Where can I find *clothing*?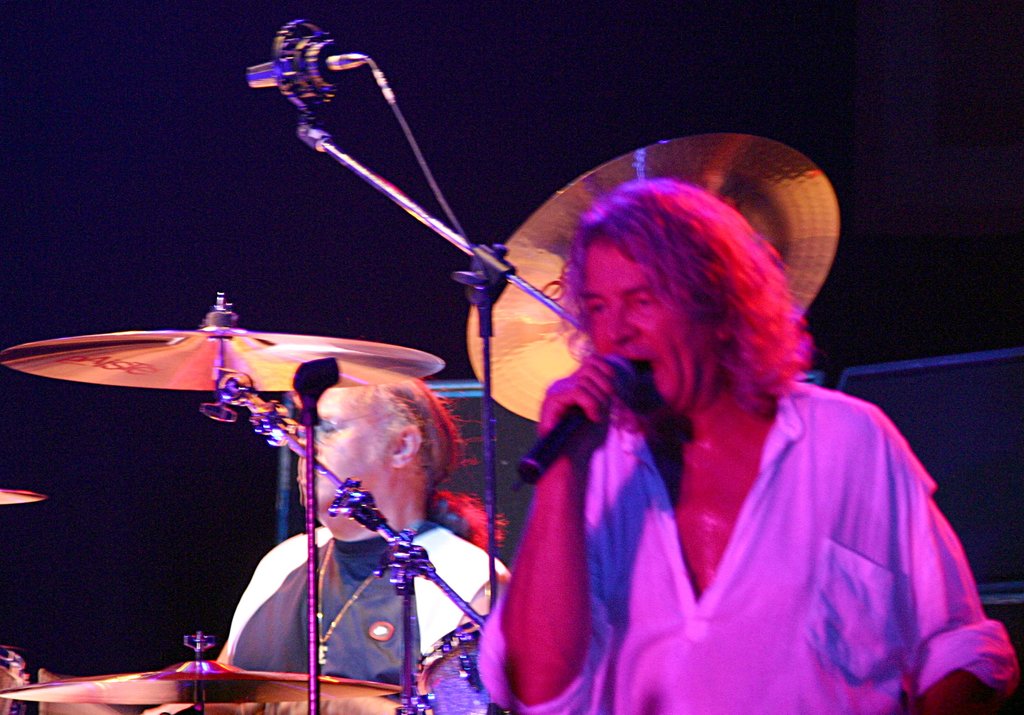
You can find it at Rect(214, 522, 511, 689).
